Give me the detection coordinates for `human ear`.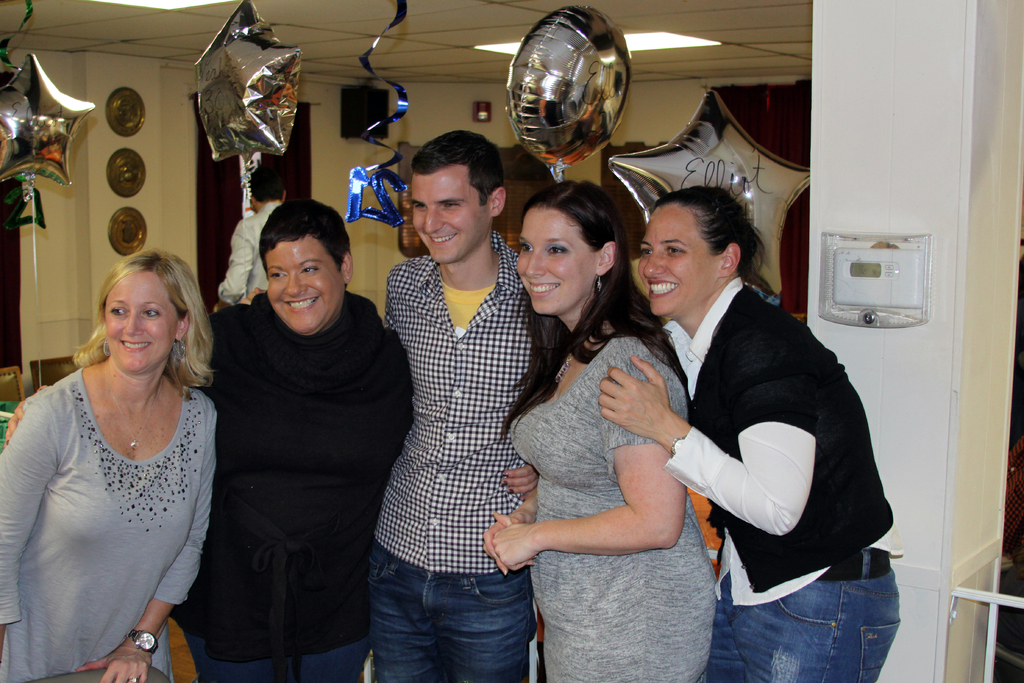
bbox(178, 315, 190, 341).
